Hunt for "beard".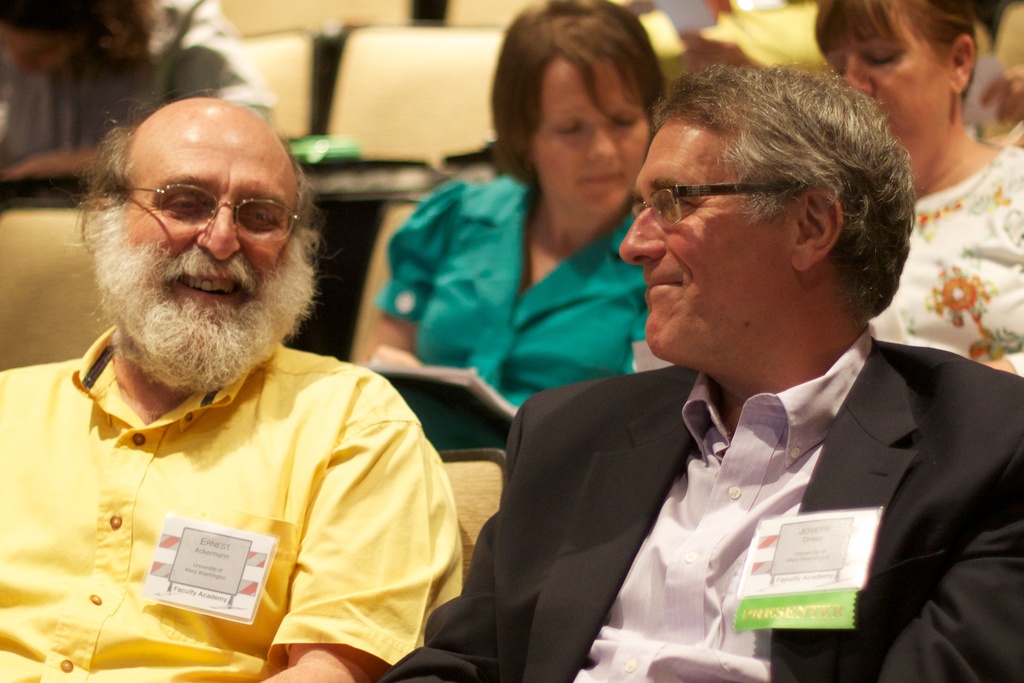
Hunted down at detection(99, 195, 291, 410).
